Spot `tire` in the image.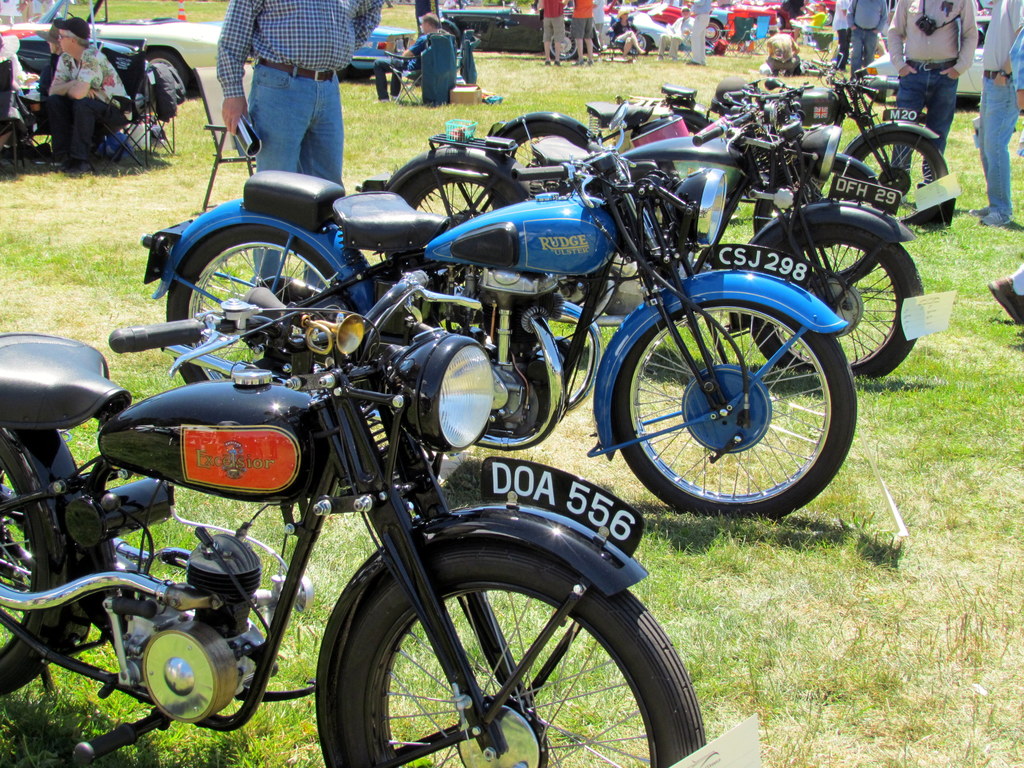
`tire` found at crop(480, 124, 602, 202).
